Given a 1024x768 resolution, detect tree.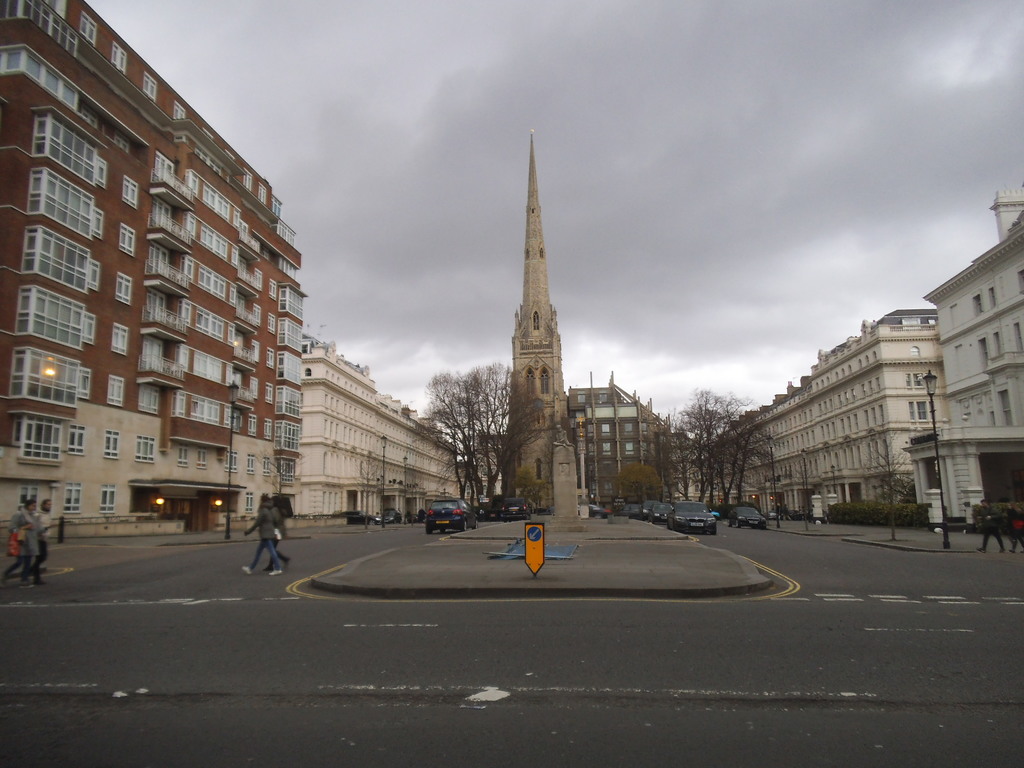
<box>605,460,660,513</box>.
